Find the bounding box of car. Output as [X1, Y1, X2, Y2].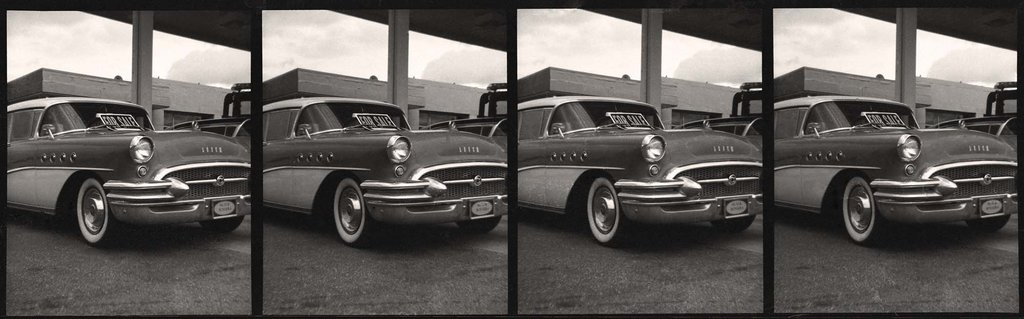
[164, 116, 252, 137].
